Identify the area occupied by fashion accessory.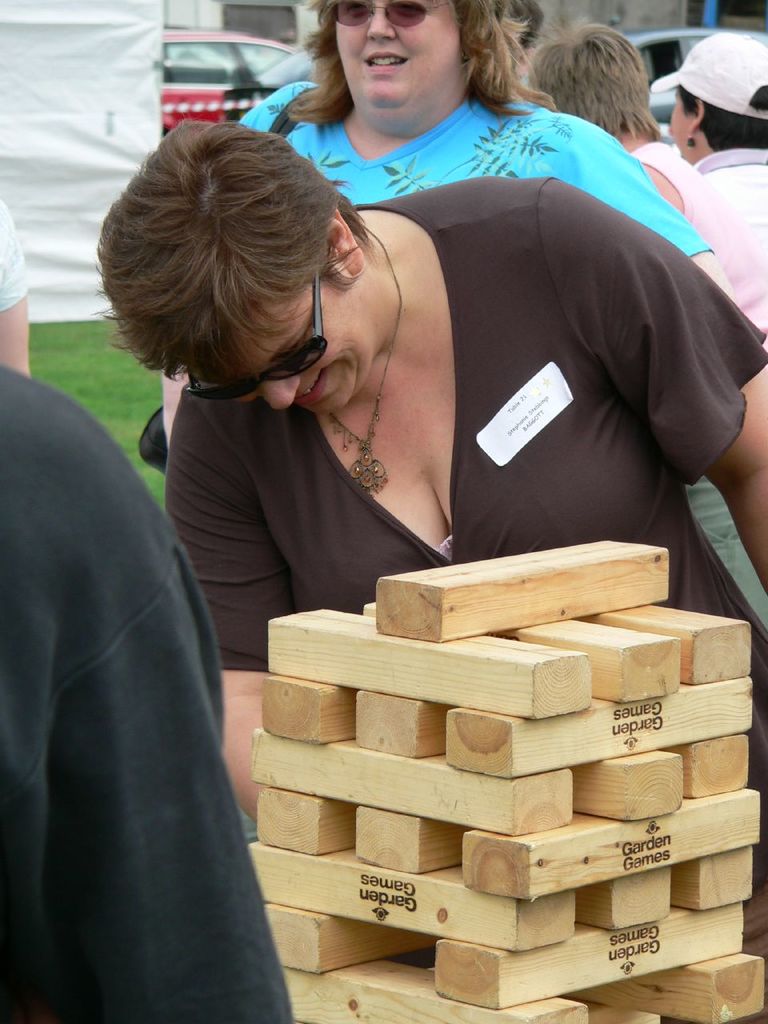
Area: x1=330 y1=0 x2=446 y2=27.
